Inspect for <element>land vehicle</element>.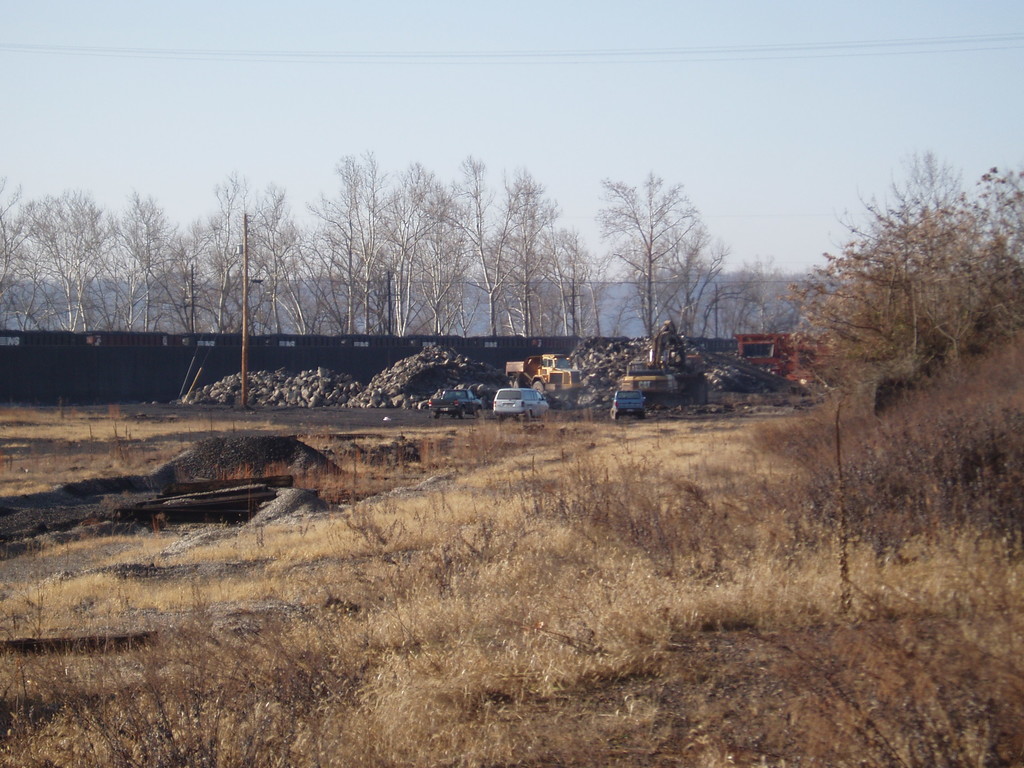
Inspection: x1=500, y1=346, x2=584, y2=396.
